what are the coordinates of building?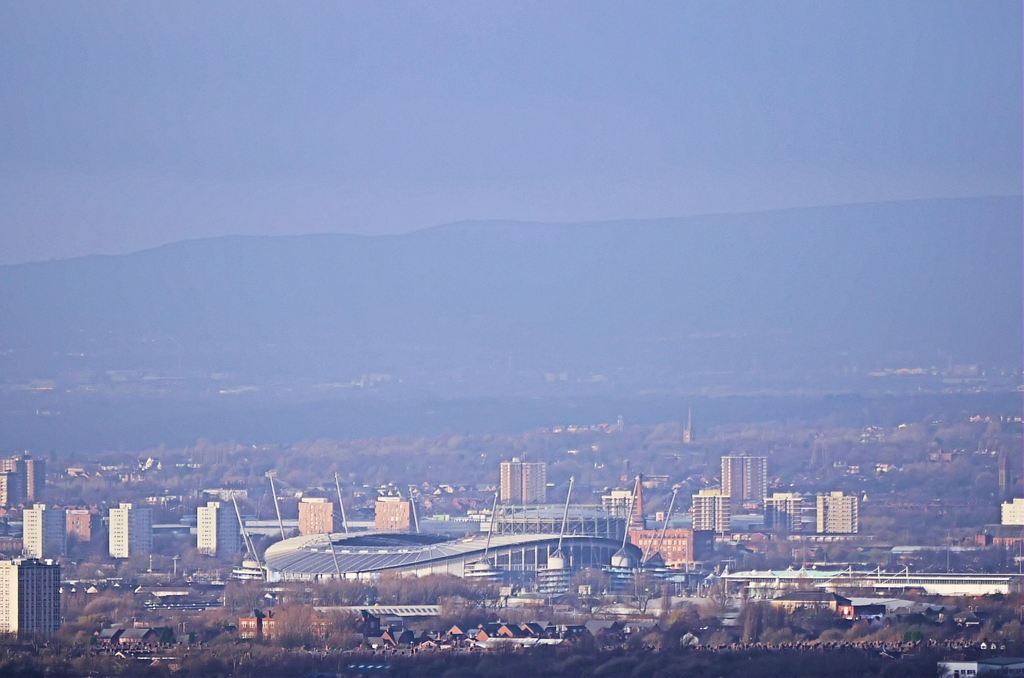
bbox=(819, 490, 860, 536).
